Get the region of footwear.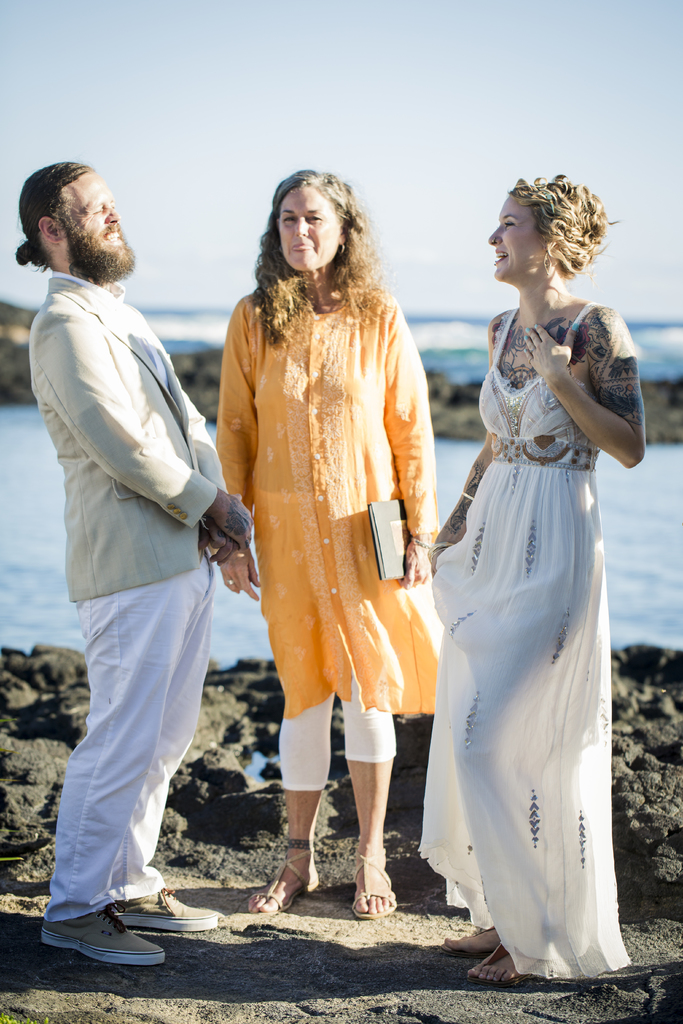
bbox=(351, 845, 393, 915).
